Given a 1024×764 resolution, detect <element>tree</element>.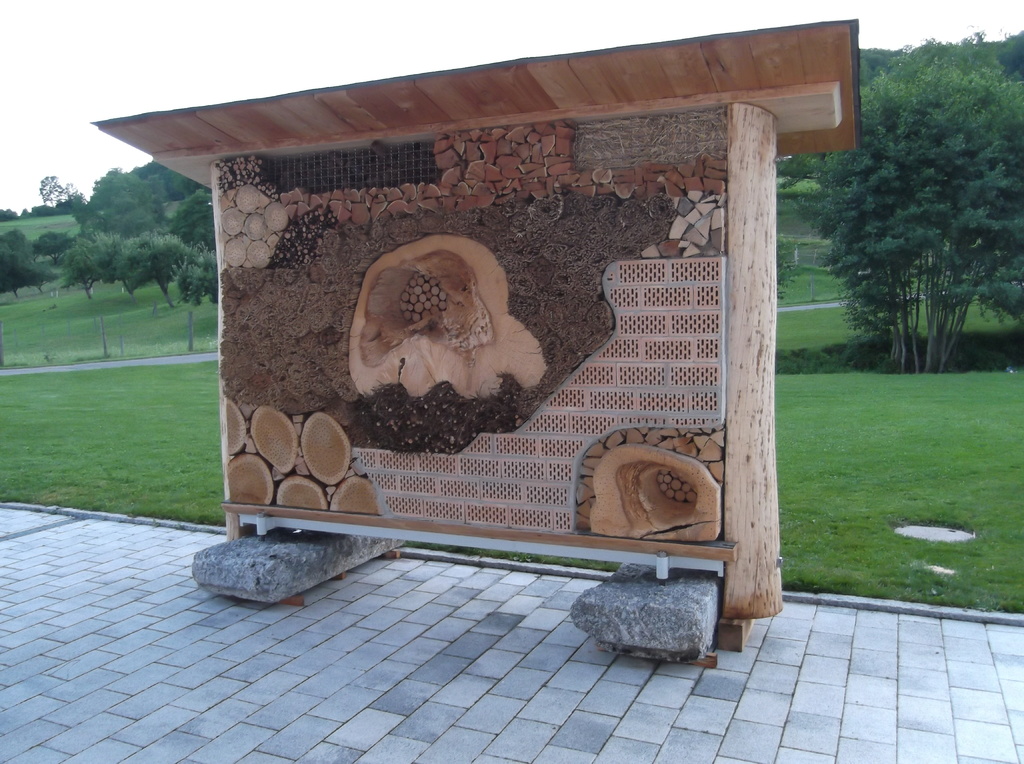
97, 193, 164, 236.
